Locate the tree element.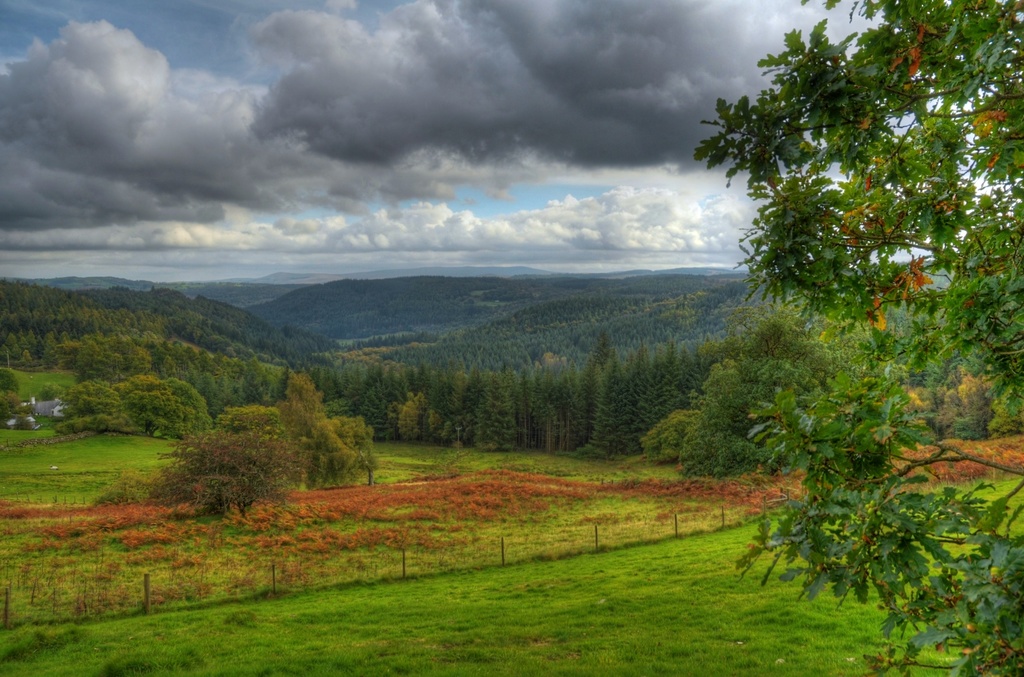
Element bbox: BBox(690, 0, 1023, 676).
